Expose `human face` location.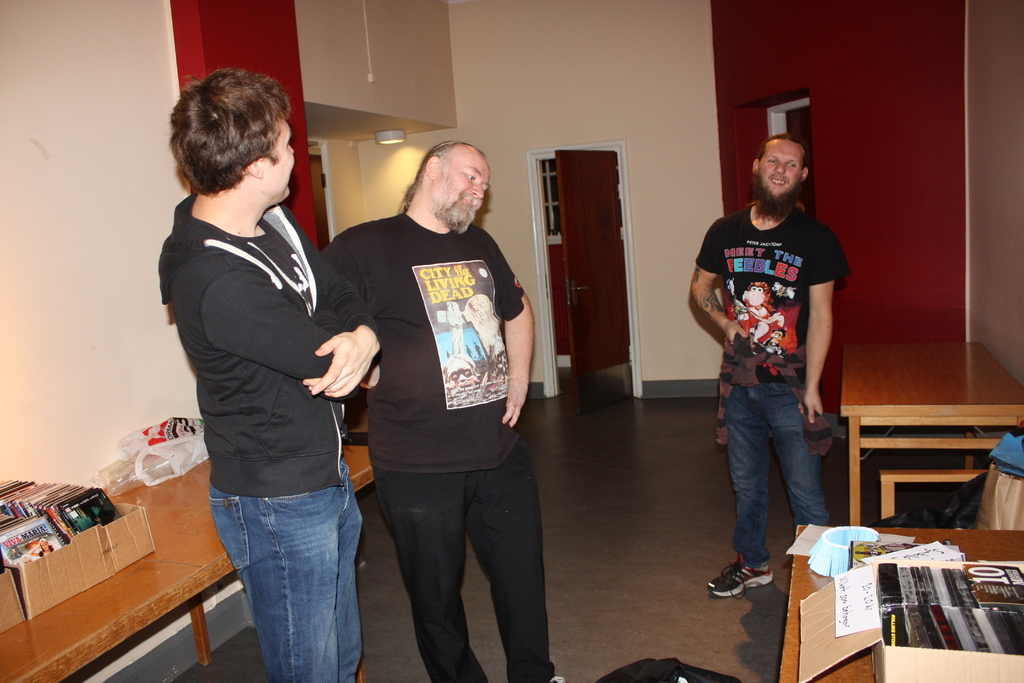
Exposed at pyautogui.locateOnScreen(264, 122, 292, 199).
